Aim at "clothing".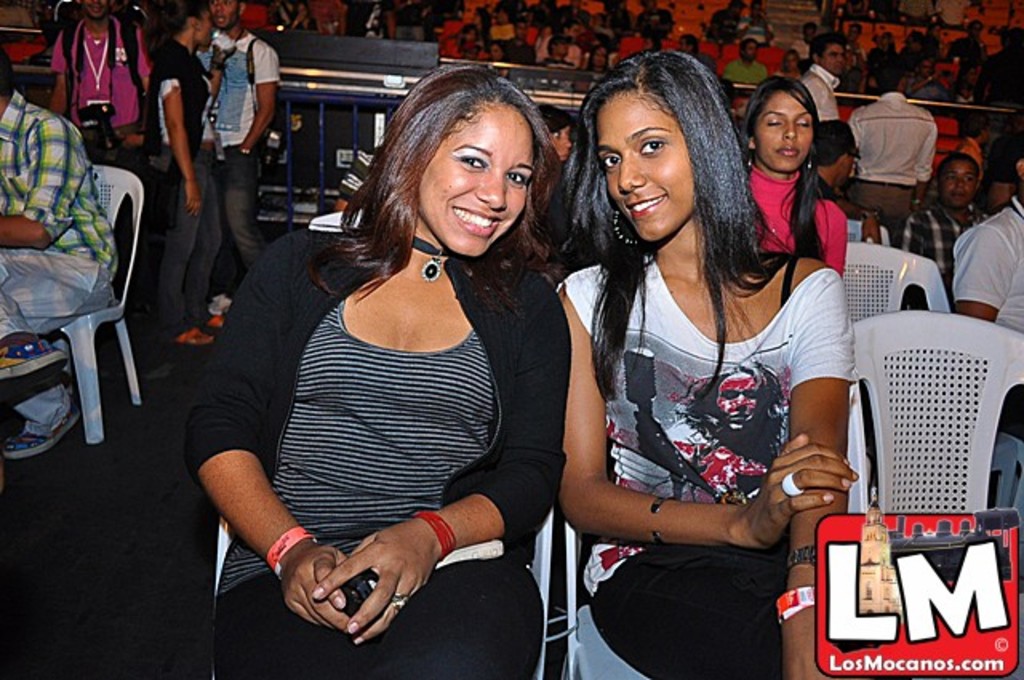
Aimed at (773, 70, 810, 85).
